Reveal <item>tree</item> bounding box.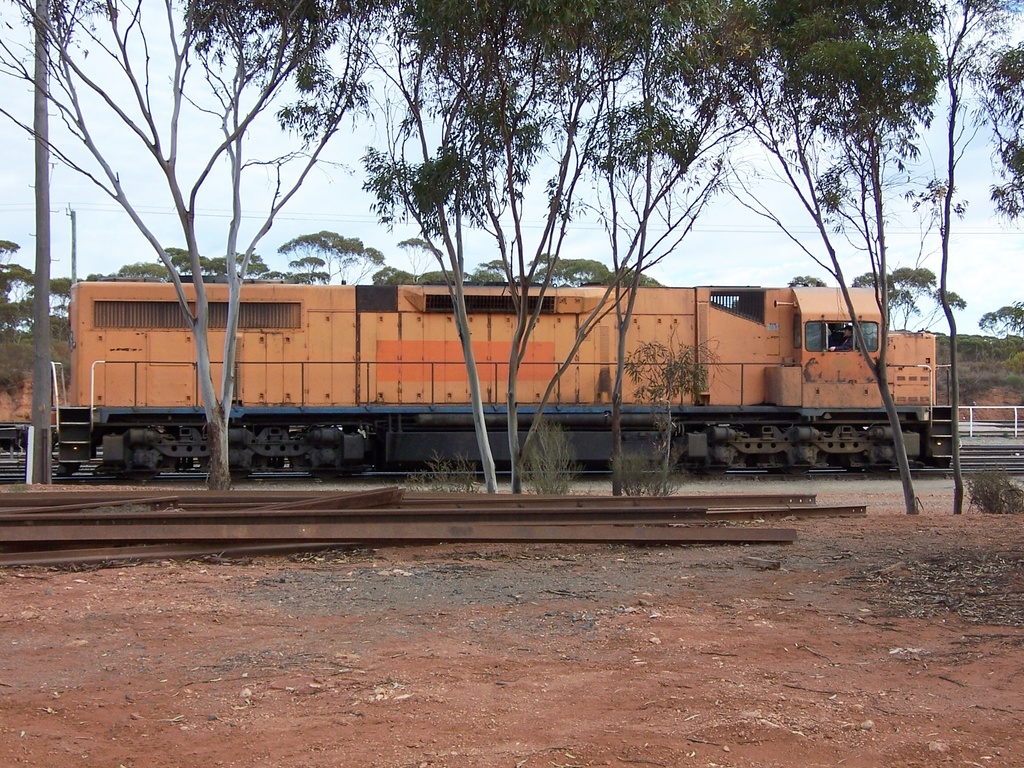
Revealed: <bbox>0, 0, 45, 492</bbox>.
